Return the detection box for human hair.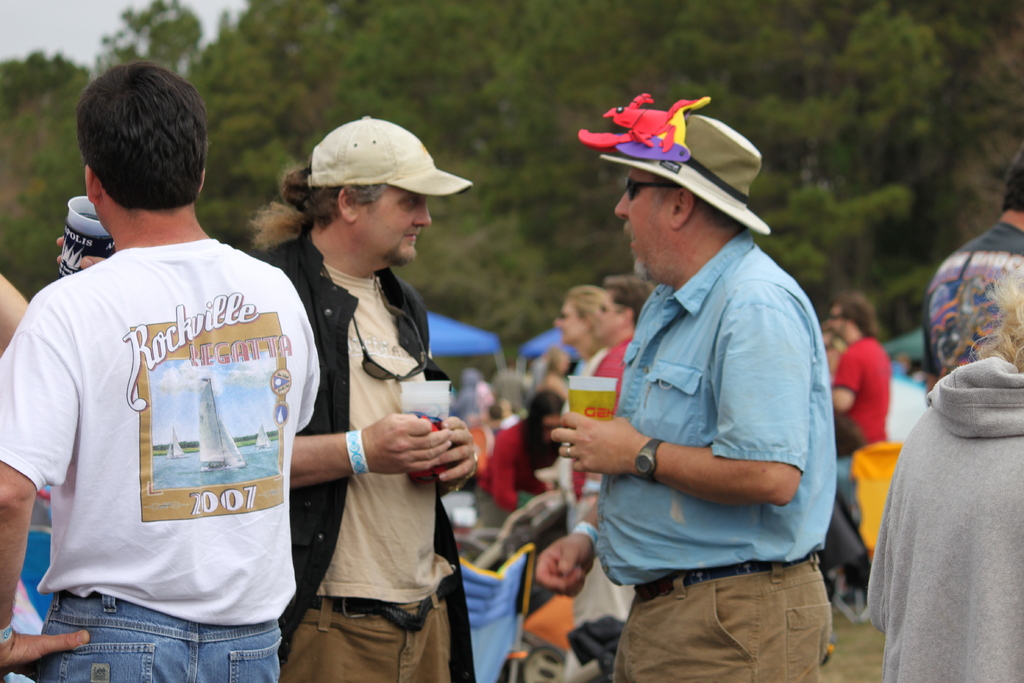
998/142/1023/217.
